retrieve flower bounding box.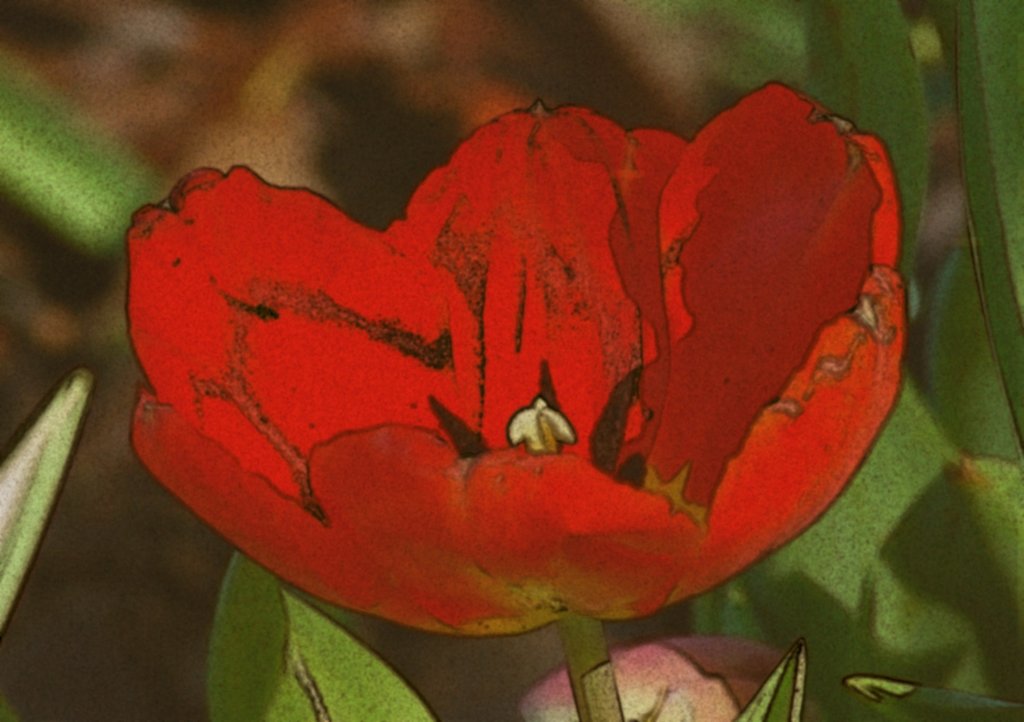
Bounding box: 113 91 918 634.
